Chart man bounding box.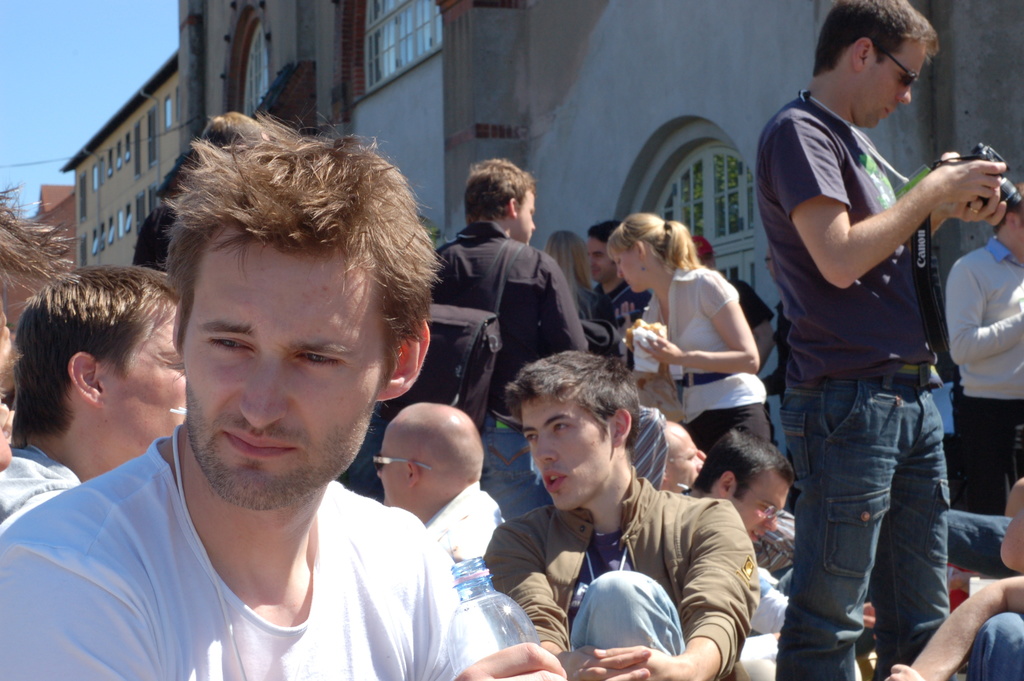
Charted: locate(0, 260, 190, 520).
